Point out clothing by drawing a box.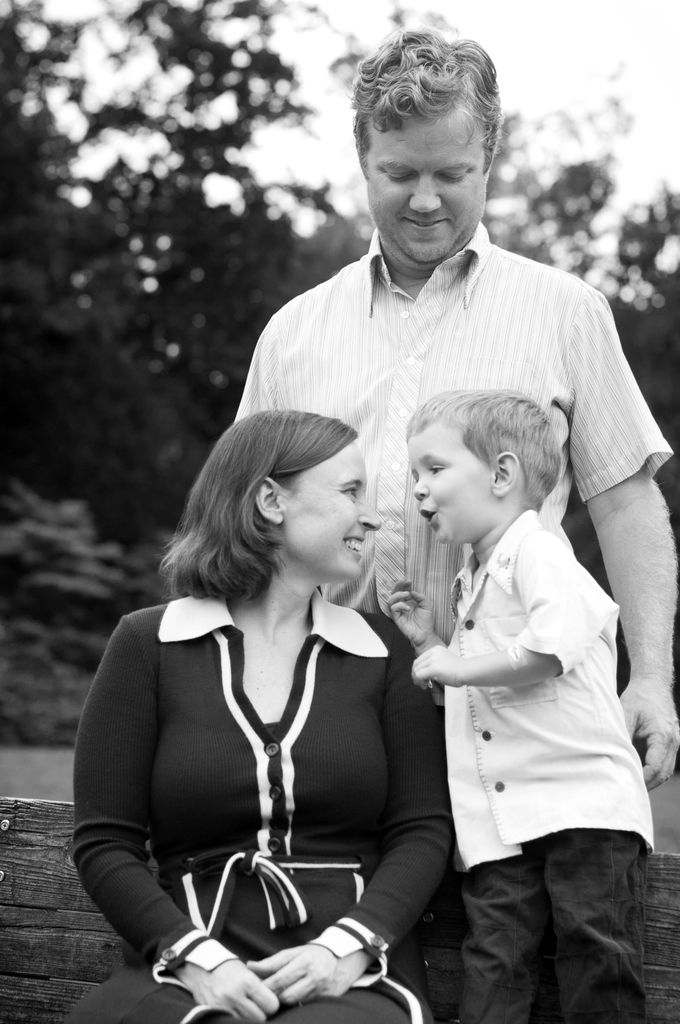
(left=234, top=230, right=663, bottom=676).
